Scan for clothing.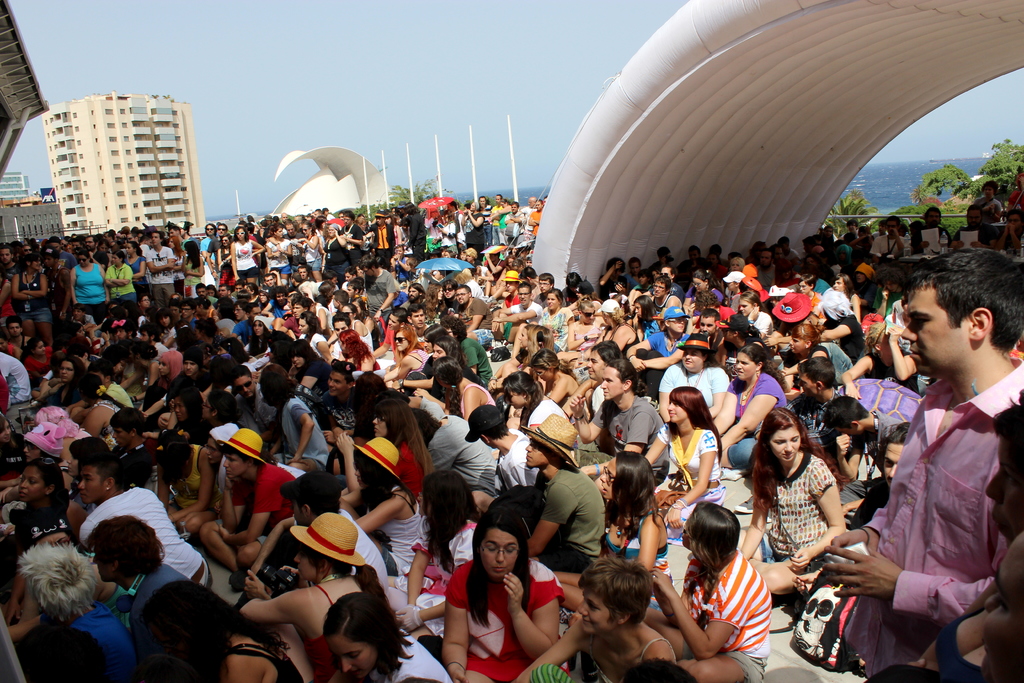
Scan result: select_region(199, 233, 218, 283).
